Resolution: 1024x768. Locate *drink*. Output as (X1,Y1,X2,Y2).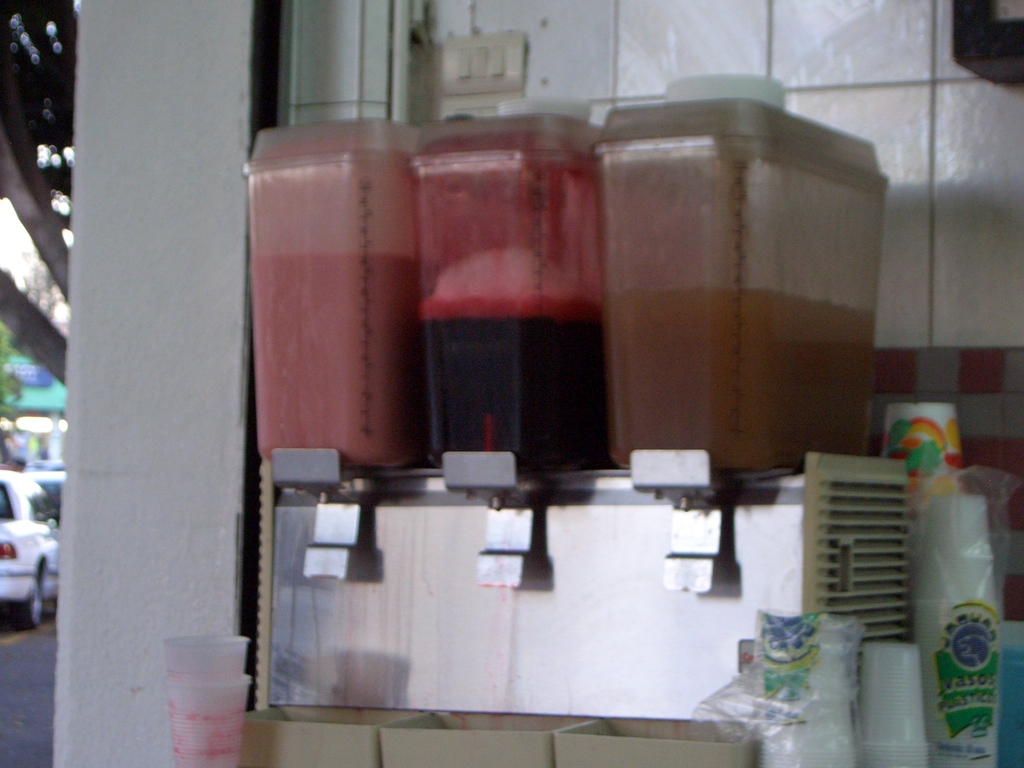
(412,298,613,481).
